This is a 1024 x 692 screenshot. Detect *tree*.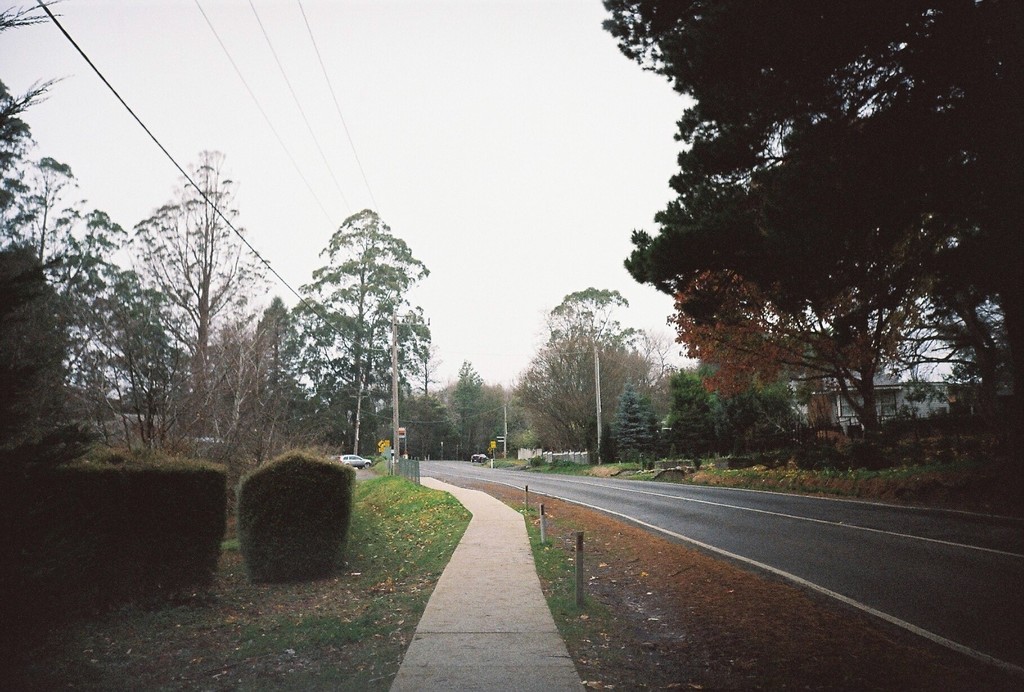
x1=609, y1=373, x2=665, y2=466.
